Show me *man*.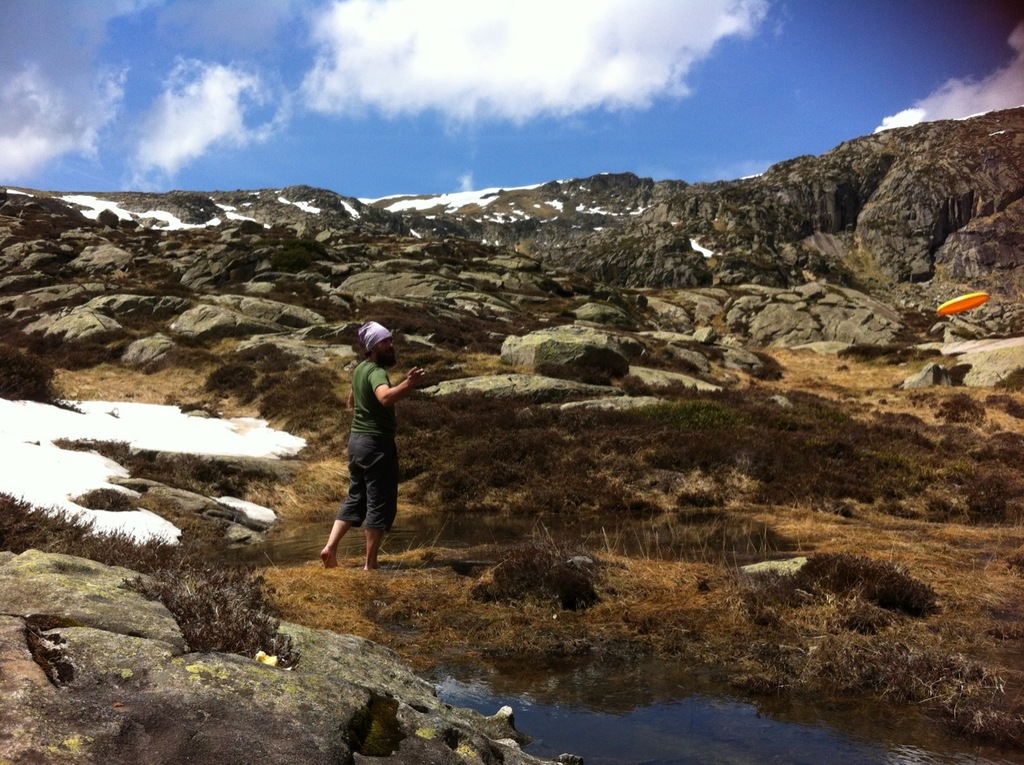
*man* is here: (318,337,422,577).
